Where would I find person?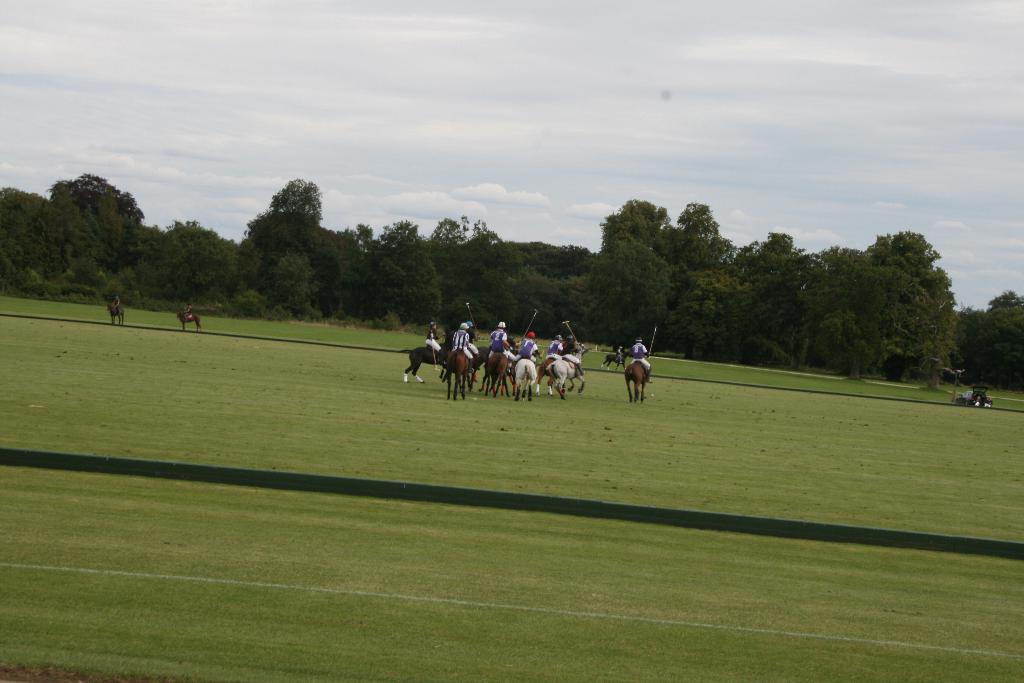
At 972, 395, 979, 409.
